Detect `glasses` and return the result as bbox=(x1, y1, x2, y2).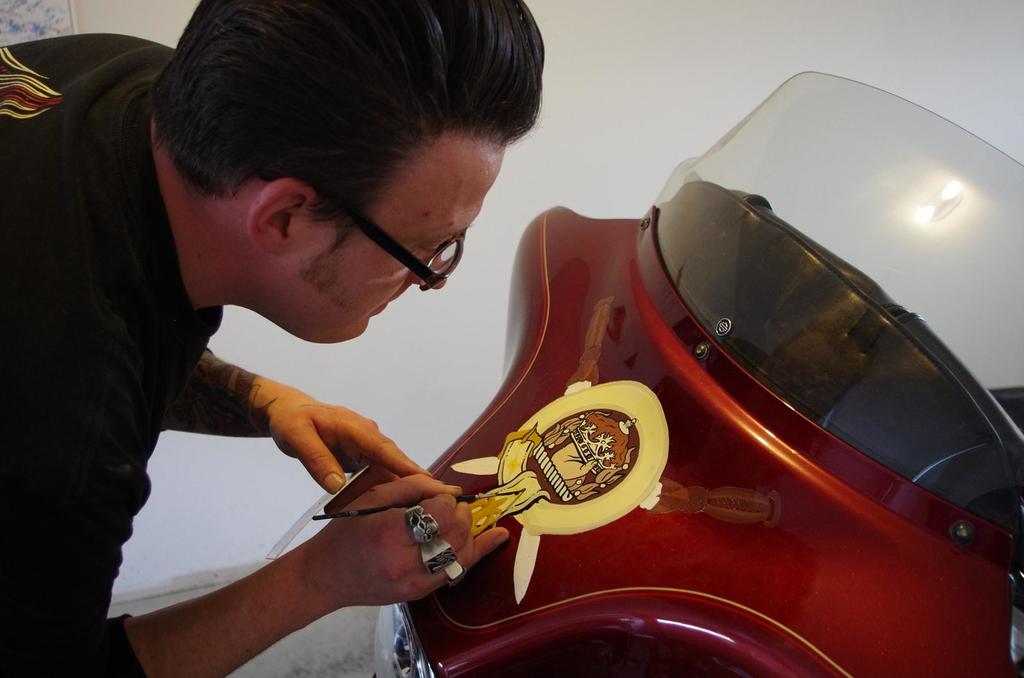
bbox=(258, 159, 470, 295).
